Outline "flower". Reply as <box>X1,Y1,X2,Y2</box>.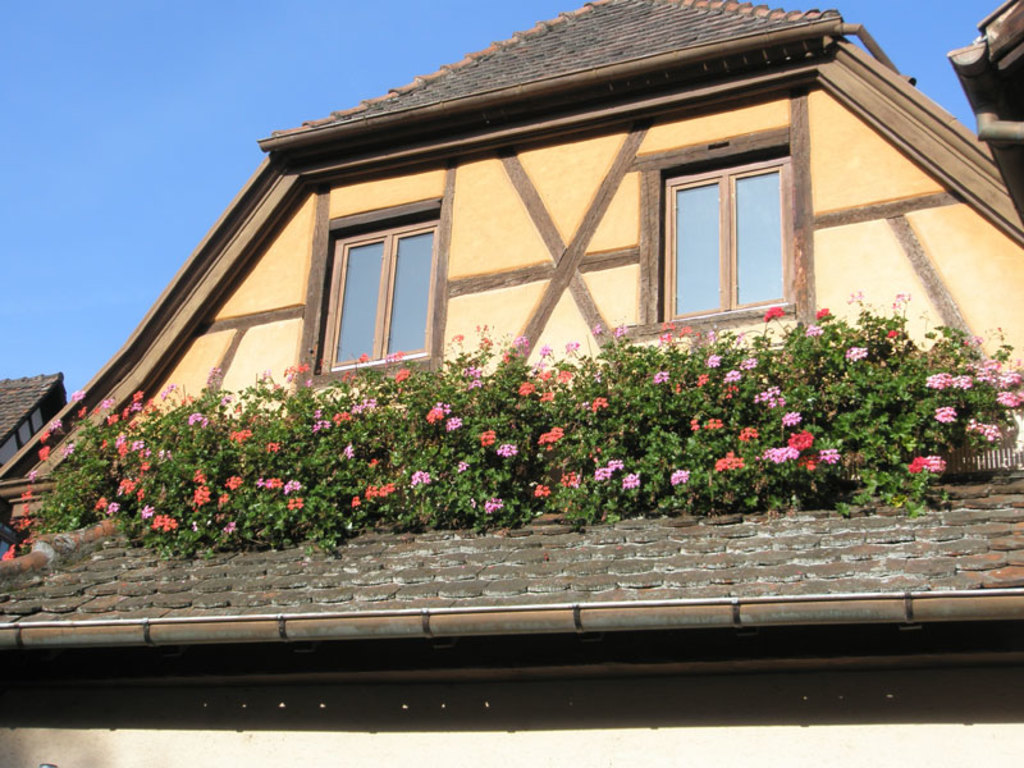
<box>160,379,175,401</box>.
